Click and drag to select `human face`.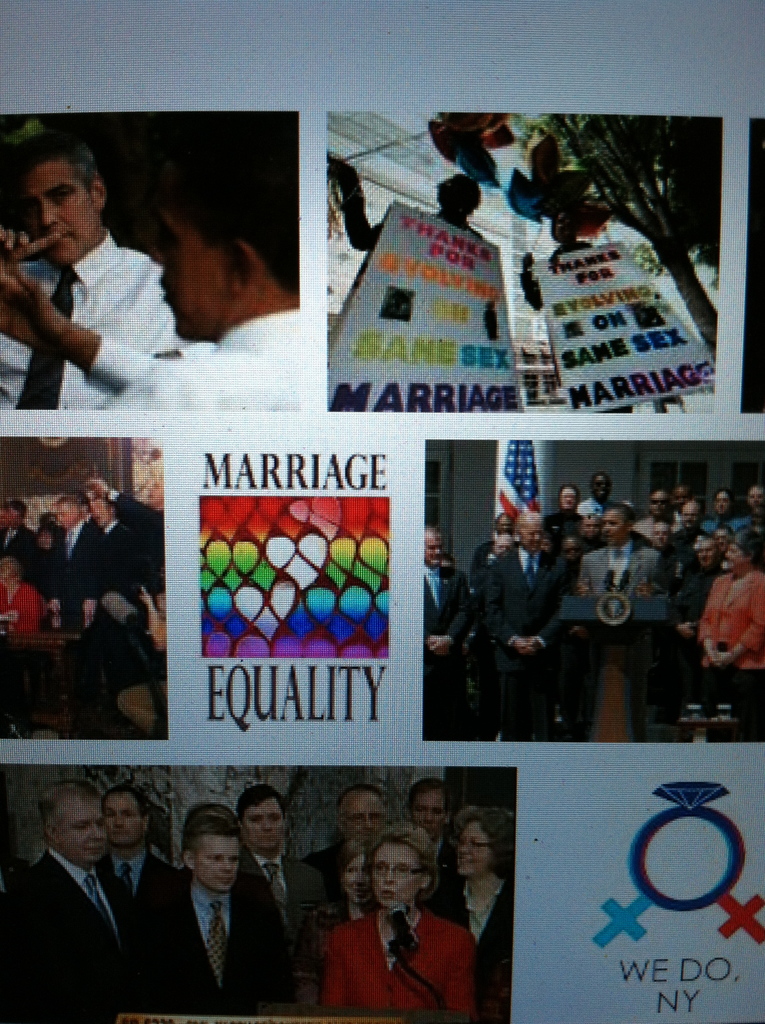
Selection: bbox=(457, 818, 495, 876).
